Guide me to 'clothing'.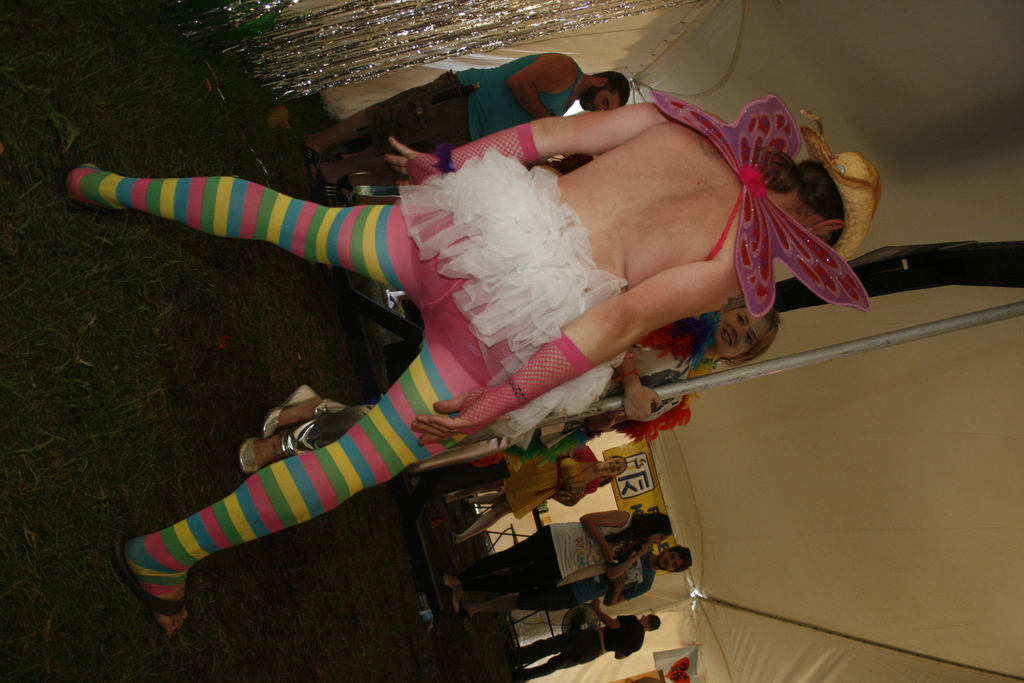
Guidance: (113,215,605,596).
